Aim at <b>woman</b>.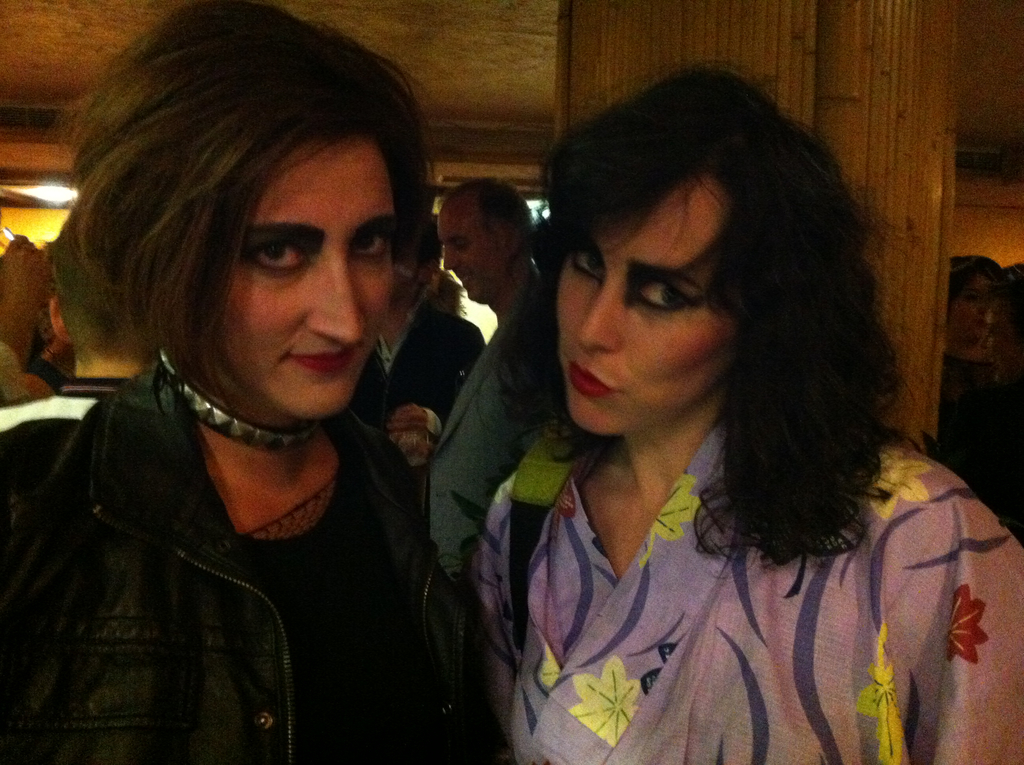
Aimed at BBox(348, 216, 492, 495).
